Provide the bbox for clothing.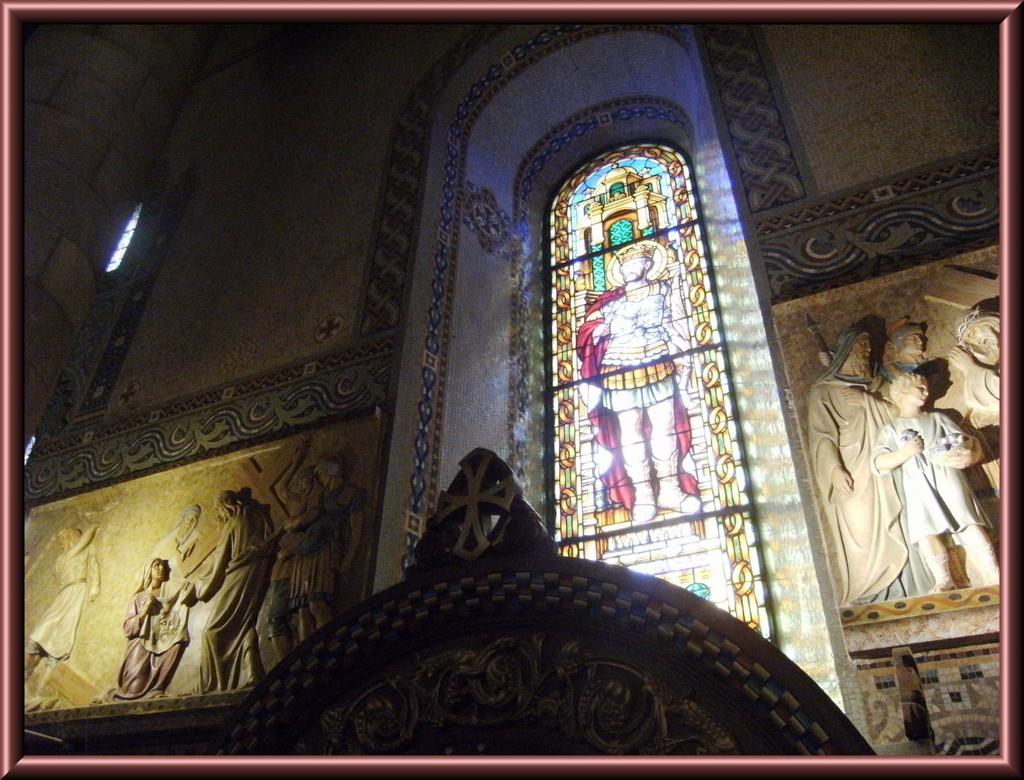
(left=127, top=522, right=207, bottom=595).
